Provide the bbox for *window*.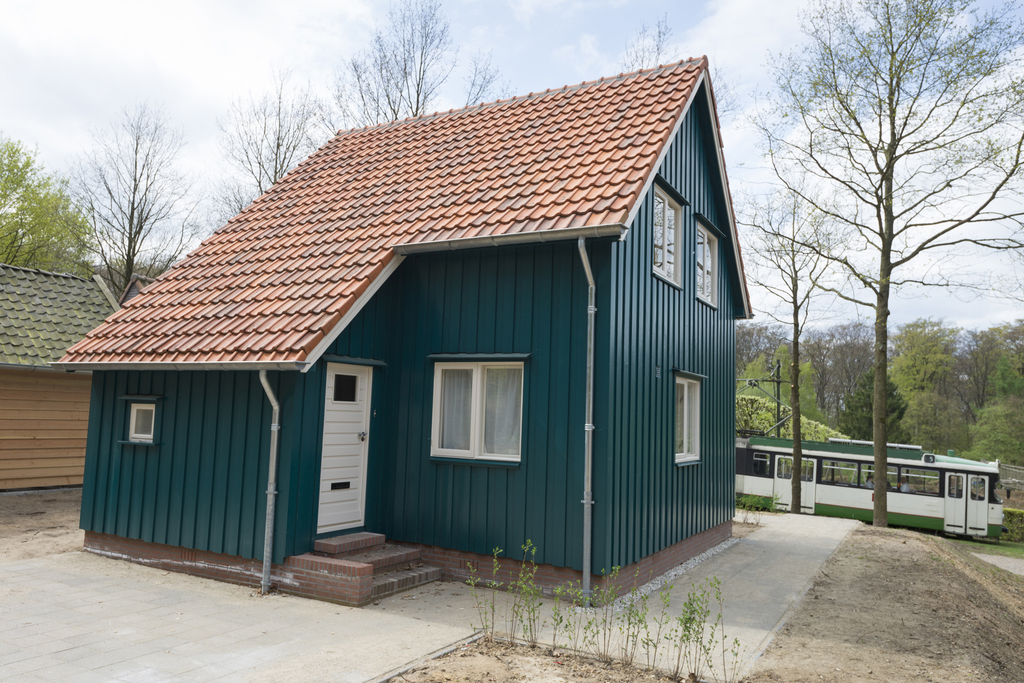
x1=946, y1=472, x2=960, y2=499.
